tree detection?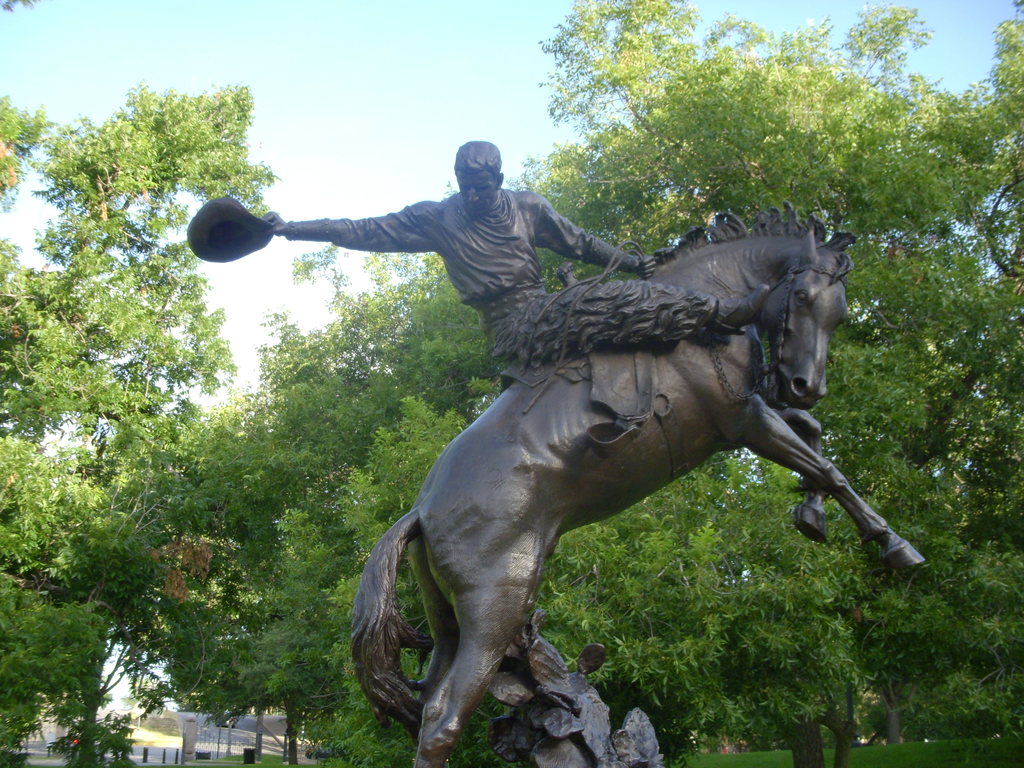
select_region(22, 131, 256, 725)
